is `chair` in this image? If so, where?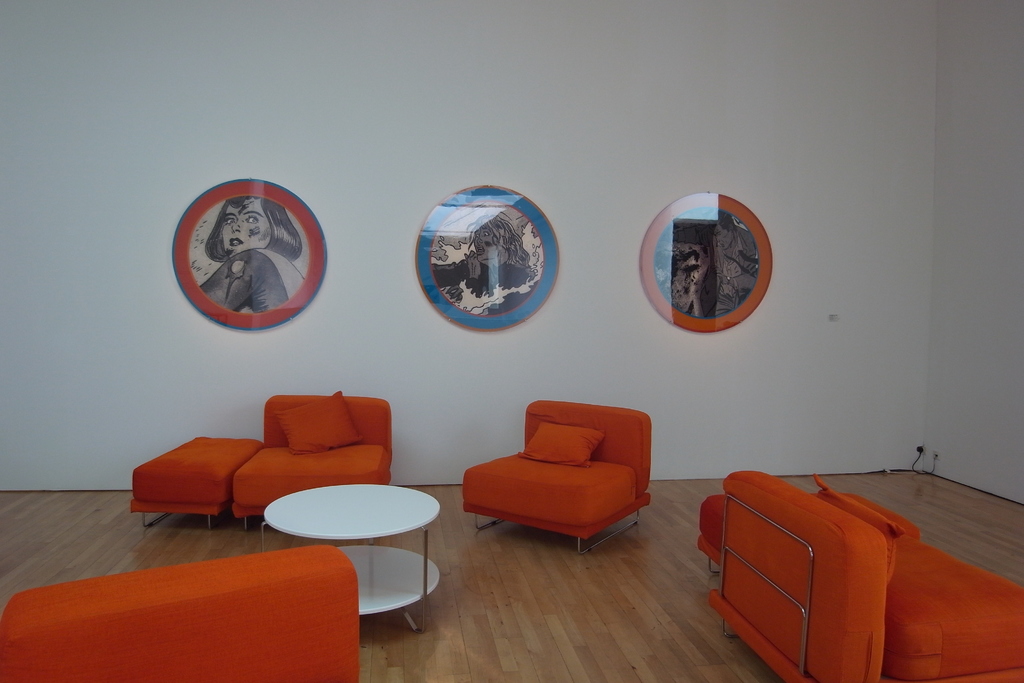
Yes, at (left=450, top=393, right=652, bottom=551).
